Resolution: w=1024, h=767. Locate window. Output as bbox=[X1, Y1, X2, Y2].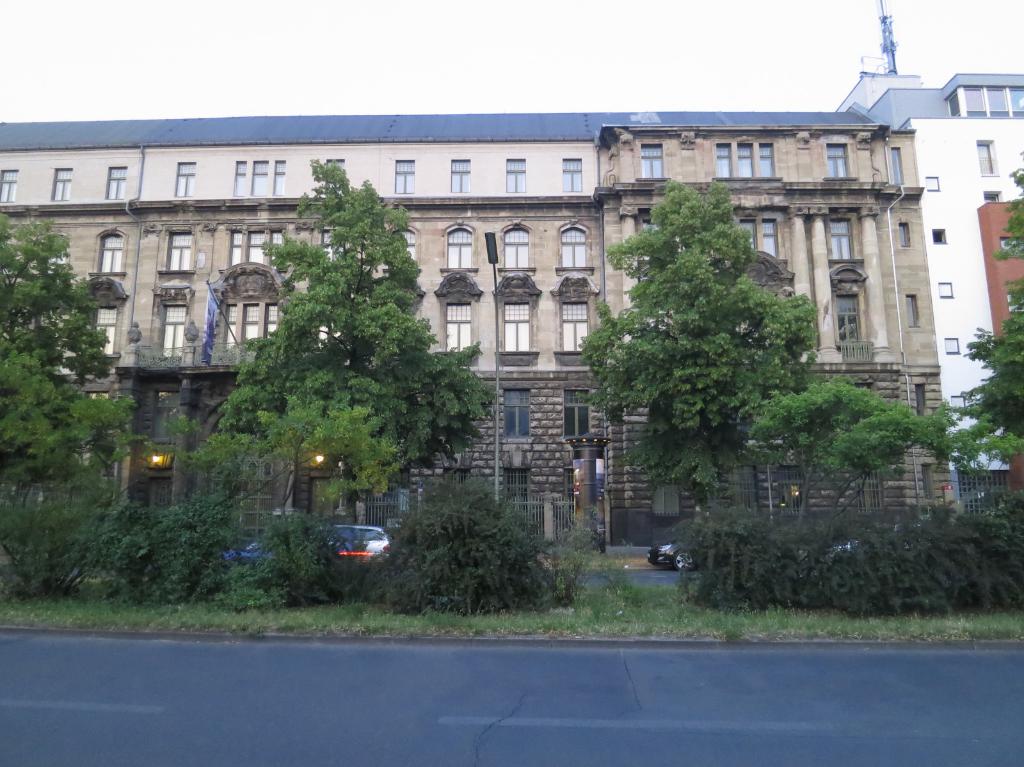
bbox=[446, 304, 476, 354].
